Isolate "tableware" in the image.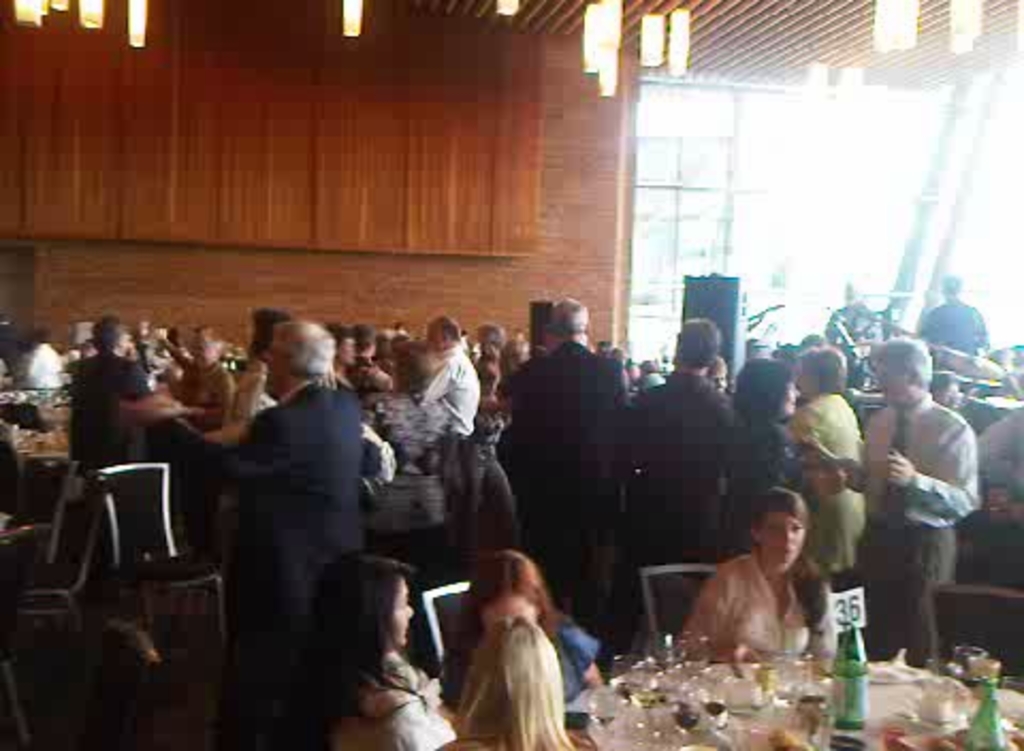
Isolated region: pyautogui.locateOnScreen(956, 646, 988, 678).
